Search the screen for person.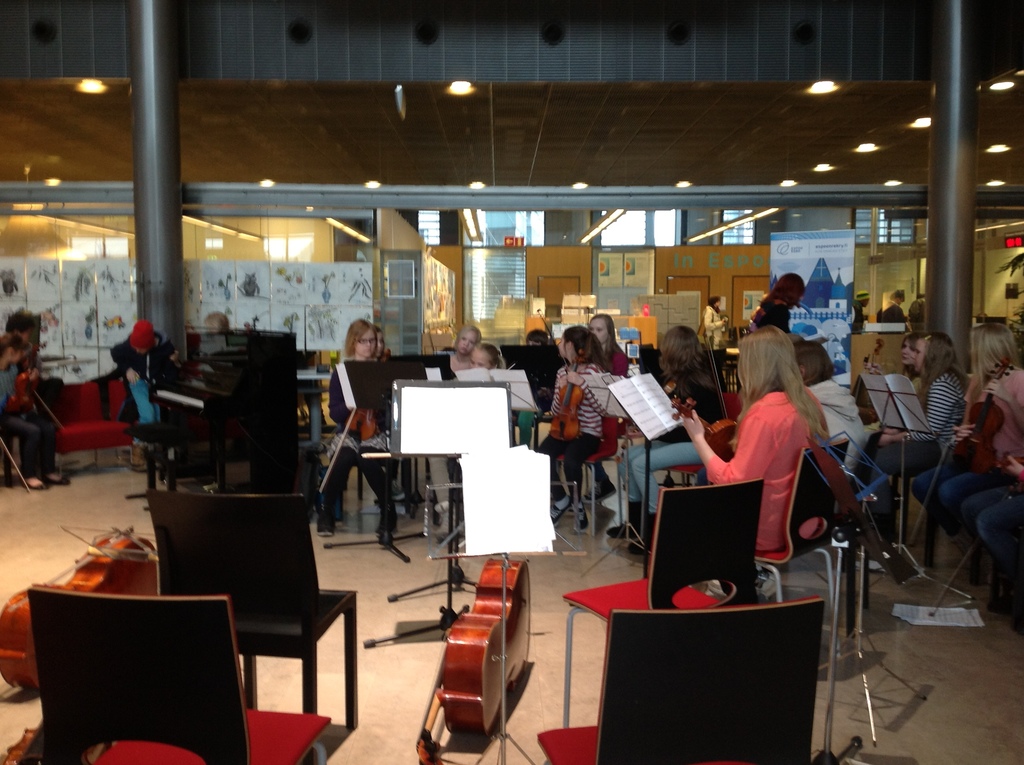
Found at [323,319,401,555].
